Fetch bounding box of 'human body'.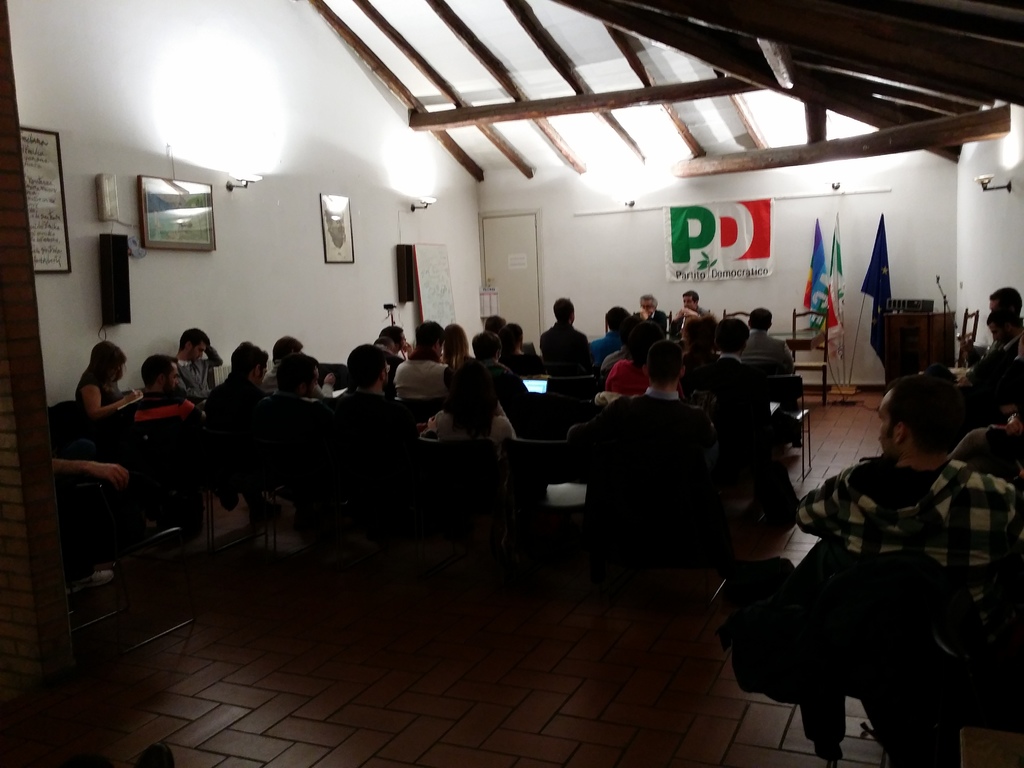
Bbox: pyautogui.locateOnScreen(922, 321, 1023, 403).
